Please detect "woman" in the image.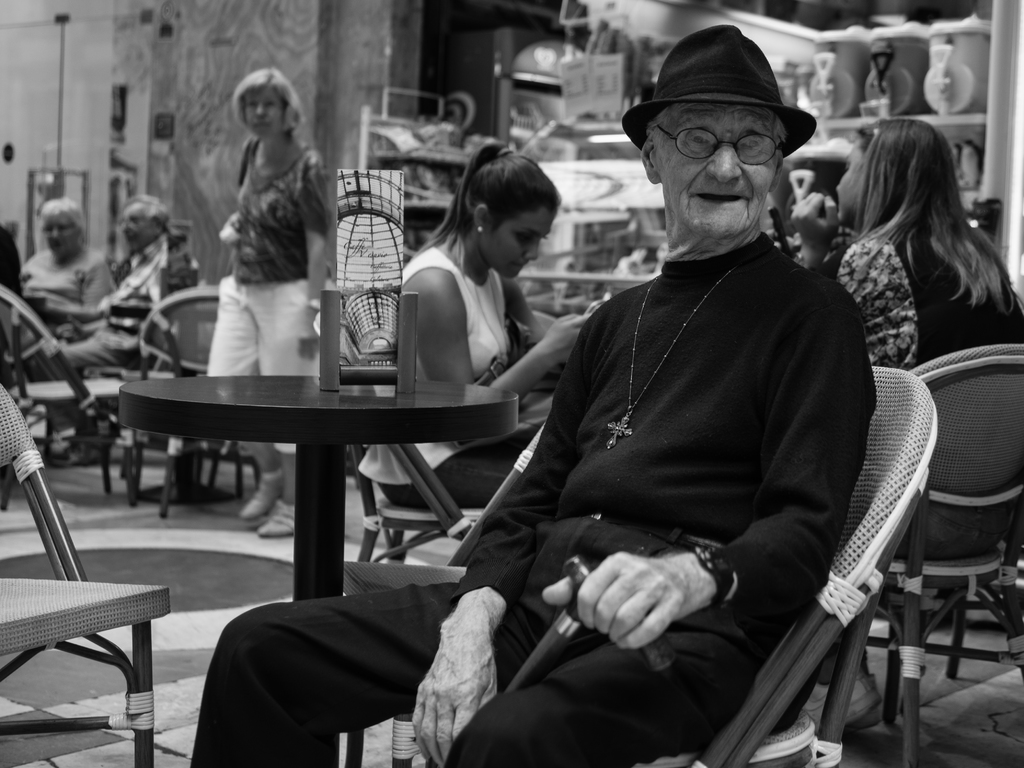
793/121/1023/367.
